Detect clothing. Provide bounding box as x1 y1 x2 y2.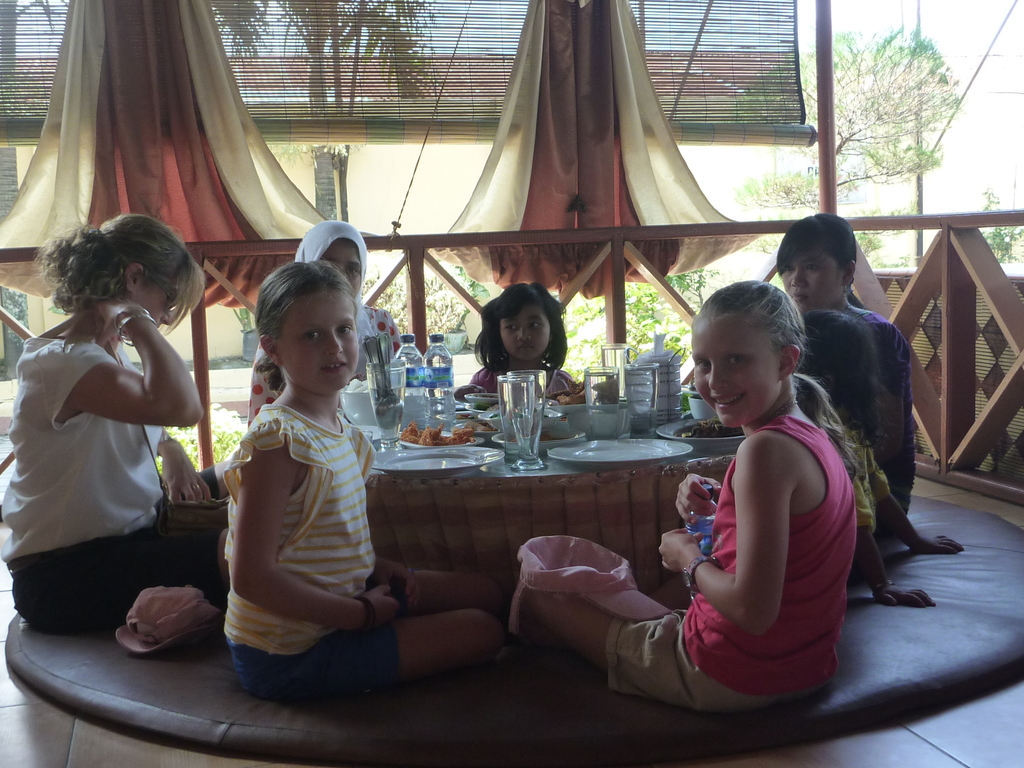
18 284 201 621.
